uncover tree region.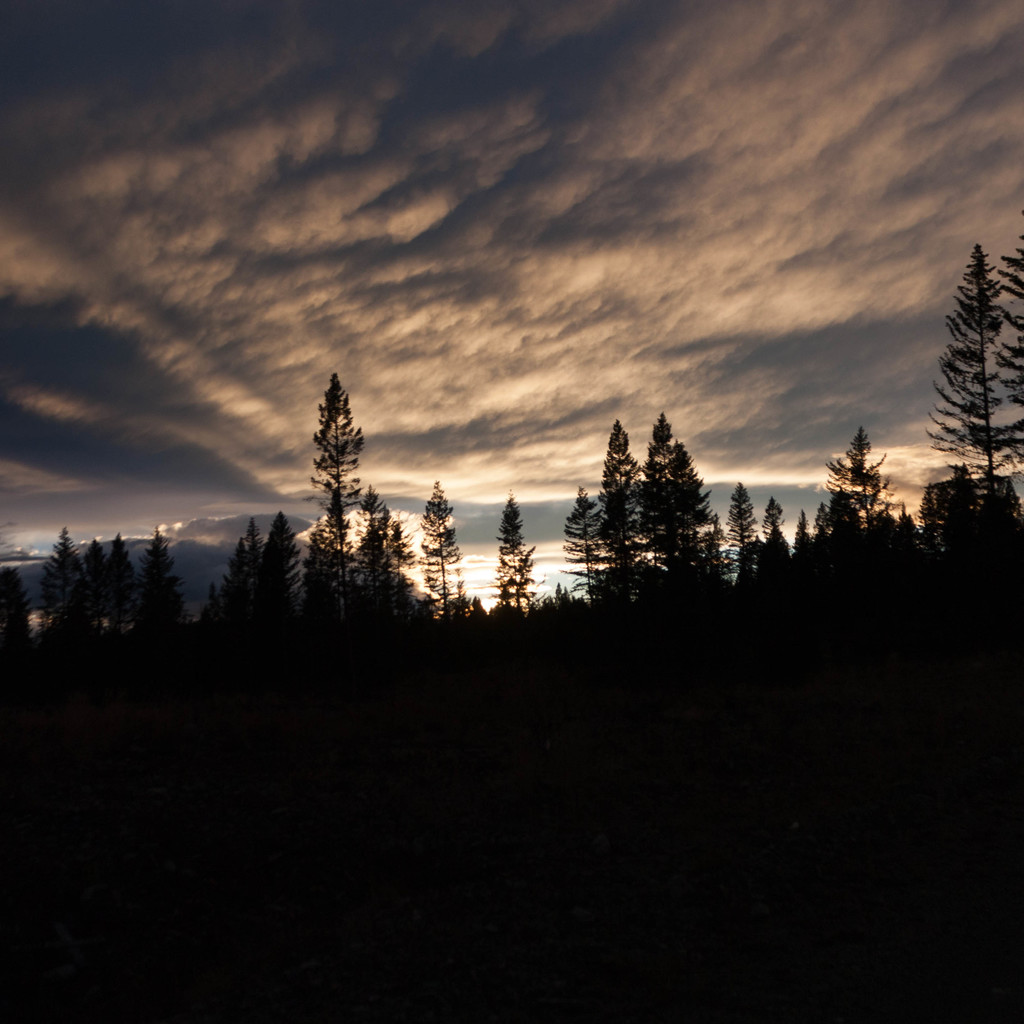
Uncovered: 597 410 647 564.
